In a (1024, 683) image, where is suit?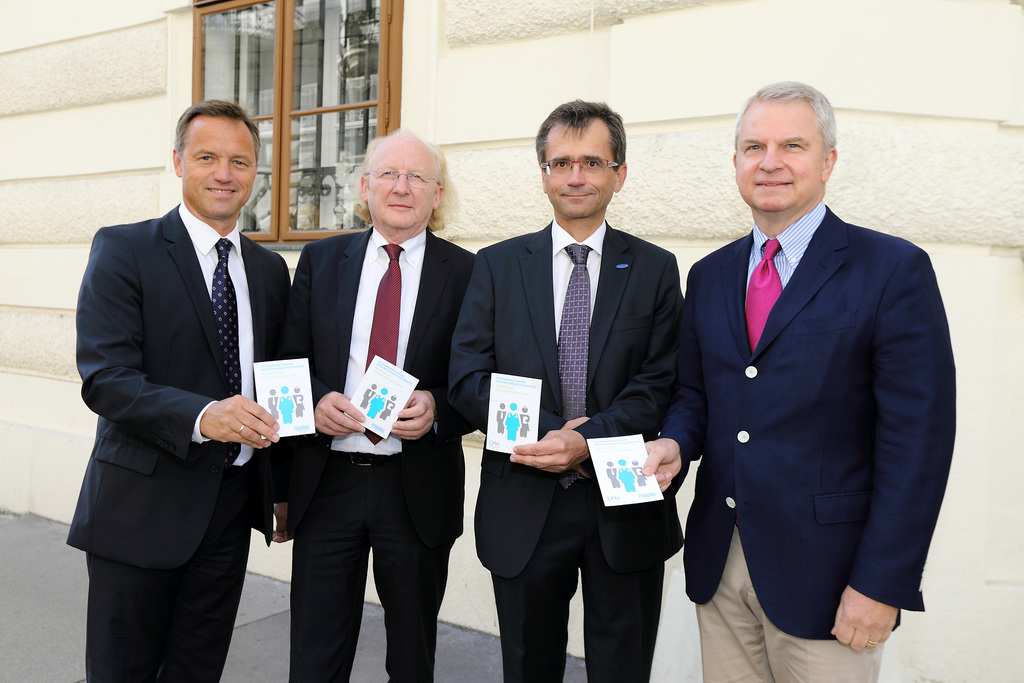
BBox(266, 220, 474, 682).
